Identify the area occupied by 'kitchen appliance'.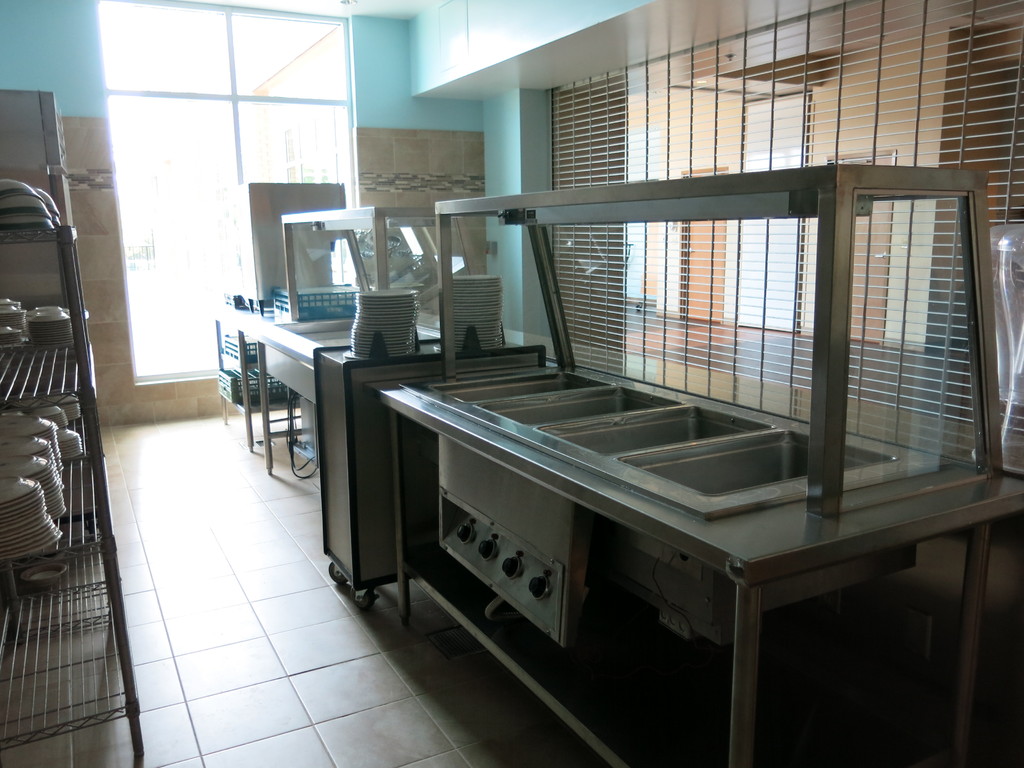
Area: [left=349, top=294, right=416, bottom=362].
